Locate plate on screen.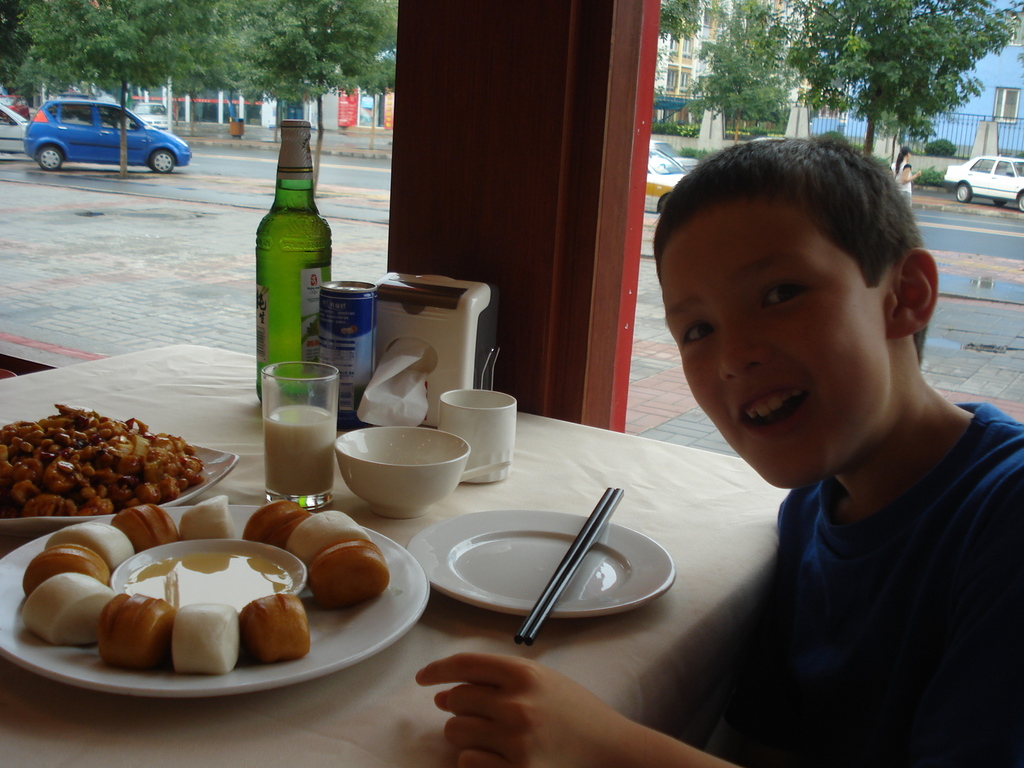
On screen at x1=0, y1=441, x2=239, y2=534.
